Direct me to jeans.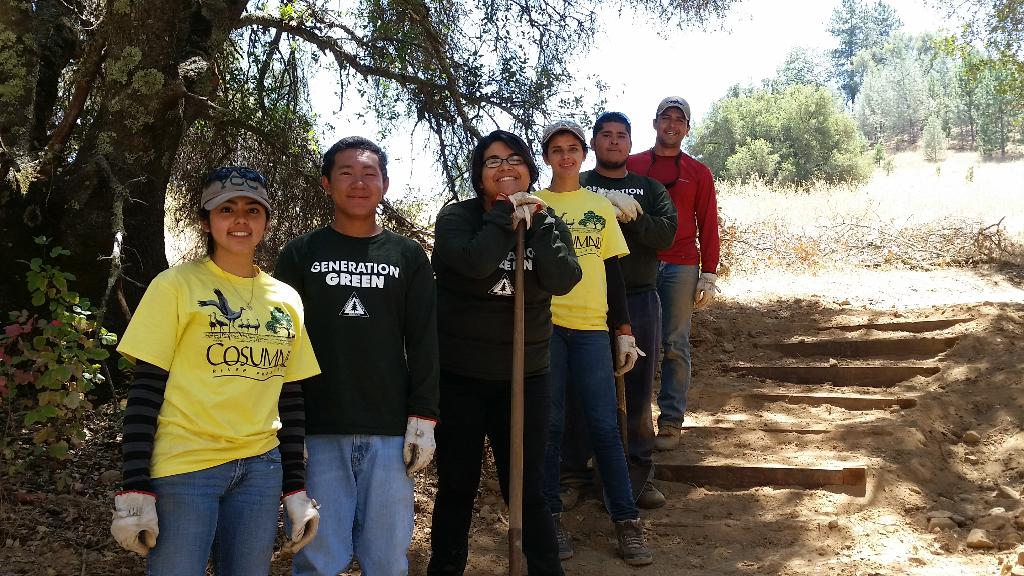
Direction: {"x1": 651, "y1": 265, "x2": 698, "y2": 421}.
